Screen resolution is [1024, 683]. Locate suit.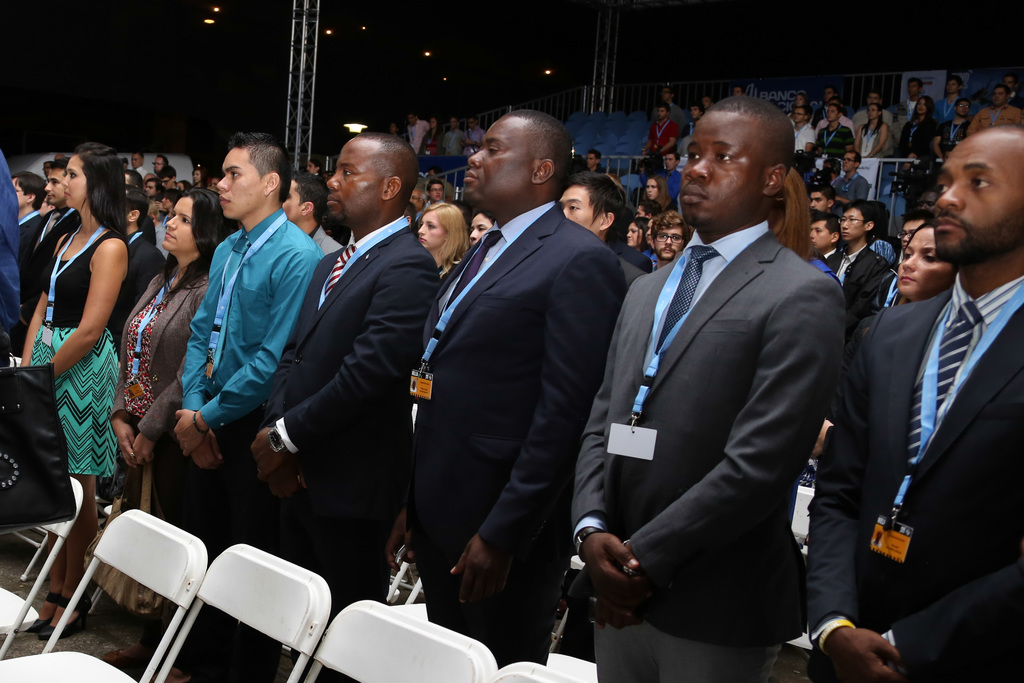
x1=250, y1=216, x2=440, y2=682.
